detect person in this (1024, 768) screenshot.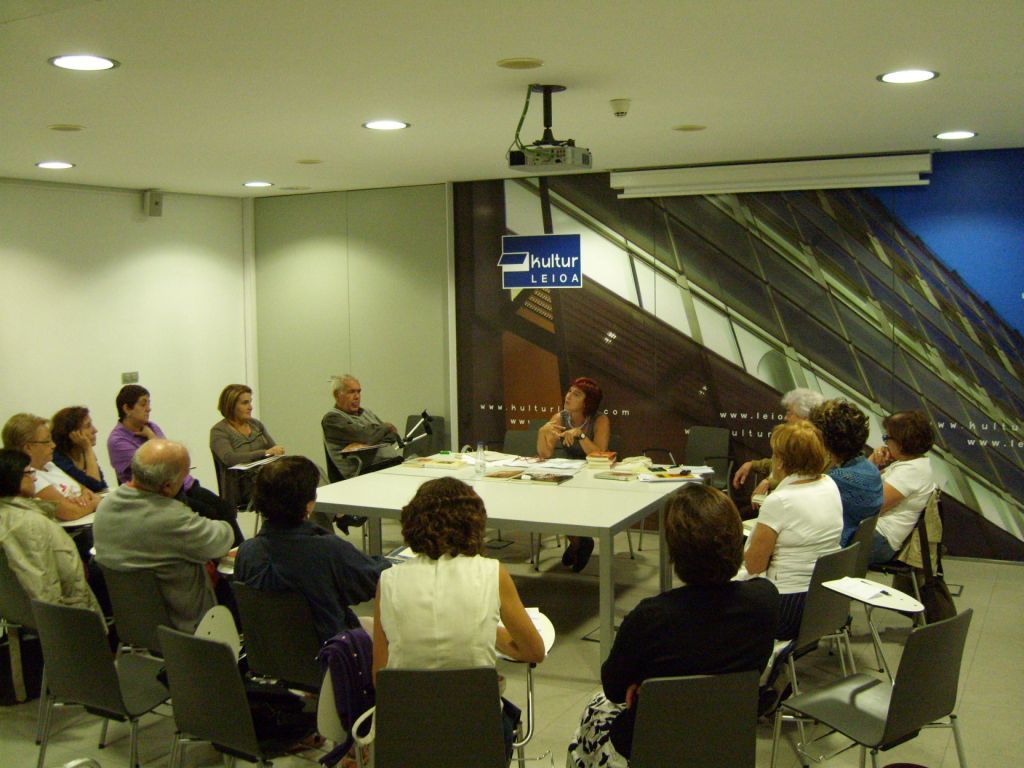
Detection: (left=0, top=449, right=101, bottom=649).
